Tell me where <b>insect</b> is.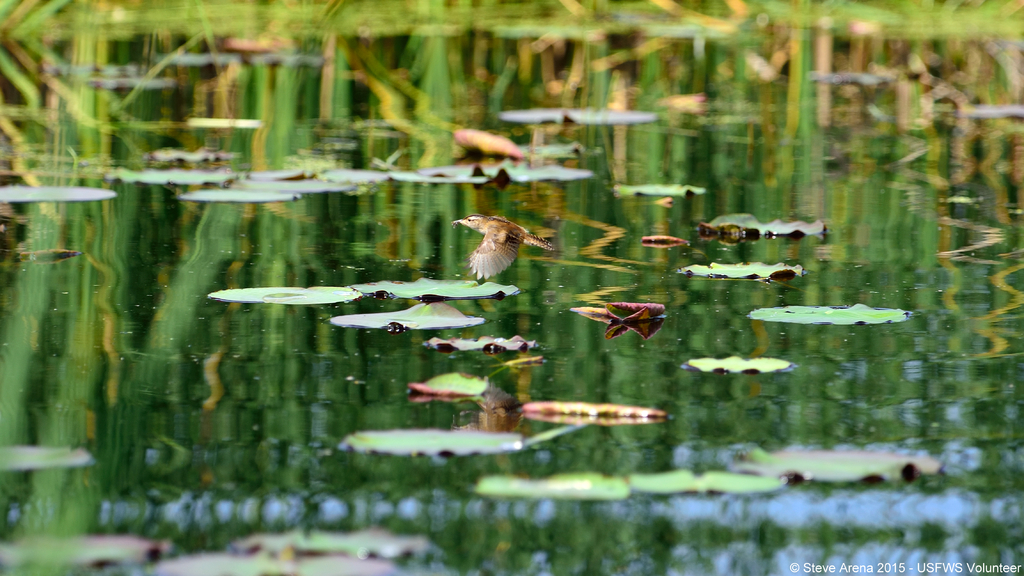
<b>insect</b> is at x1=488 y1=357 x2=546 y2=368.
